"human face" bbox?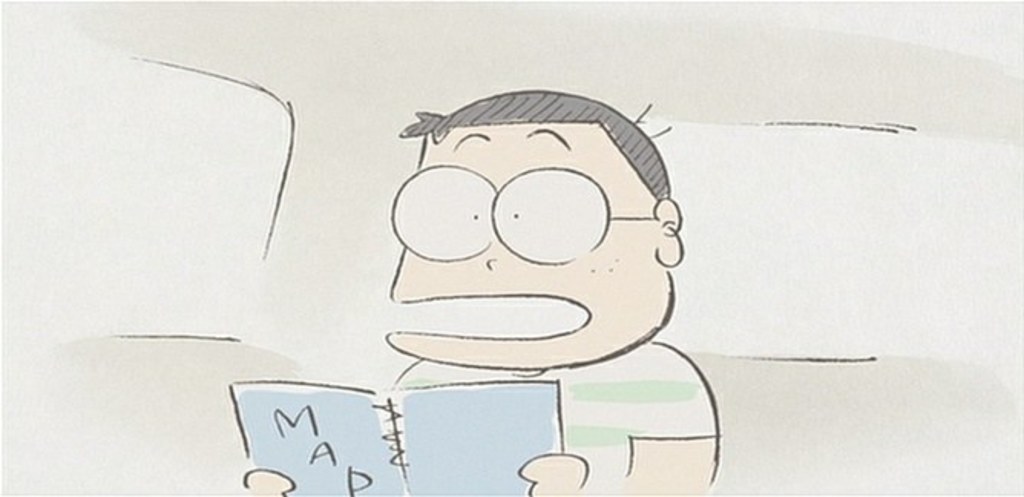
388, 121, 678, 374
